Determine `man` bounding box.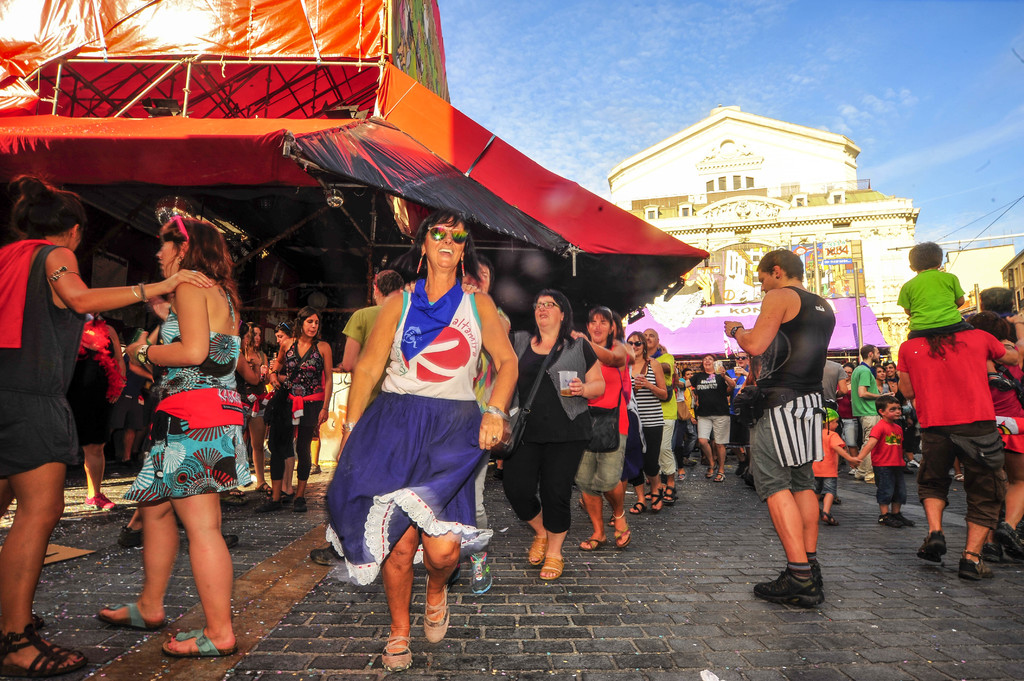
Determined: [724, 251, 832, 608].
